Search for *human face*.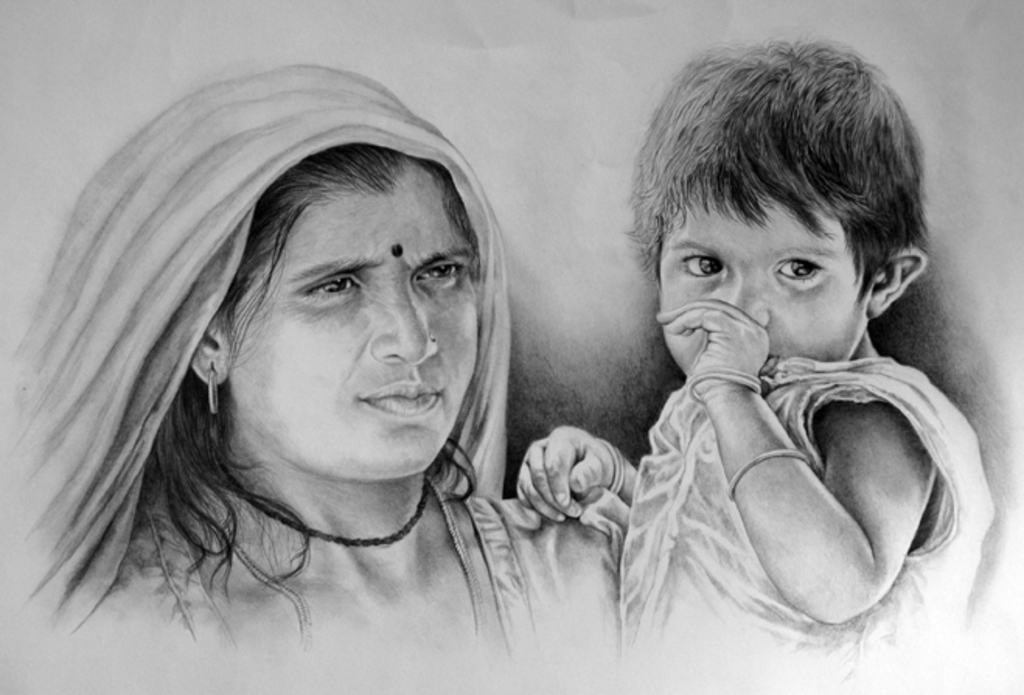
Found at [left=228, top=157, right=479, bottom=476].
